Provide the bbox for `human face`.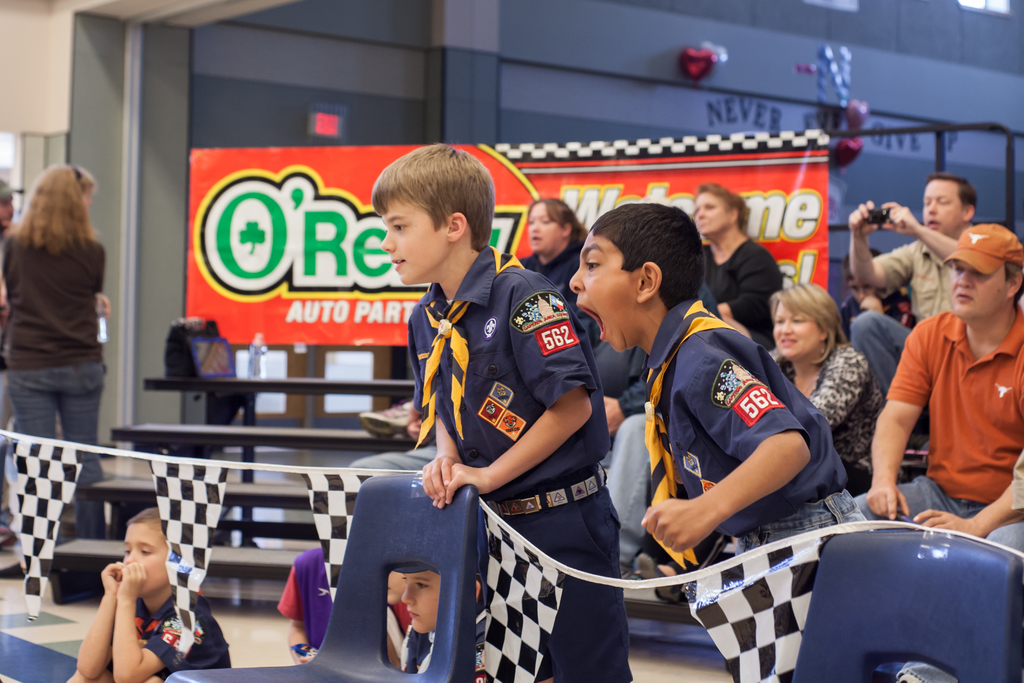
{"x1": 772, "y1": 300, "x2": 823, "y2": 359}.
